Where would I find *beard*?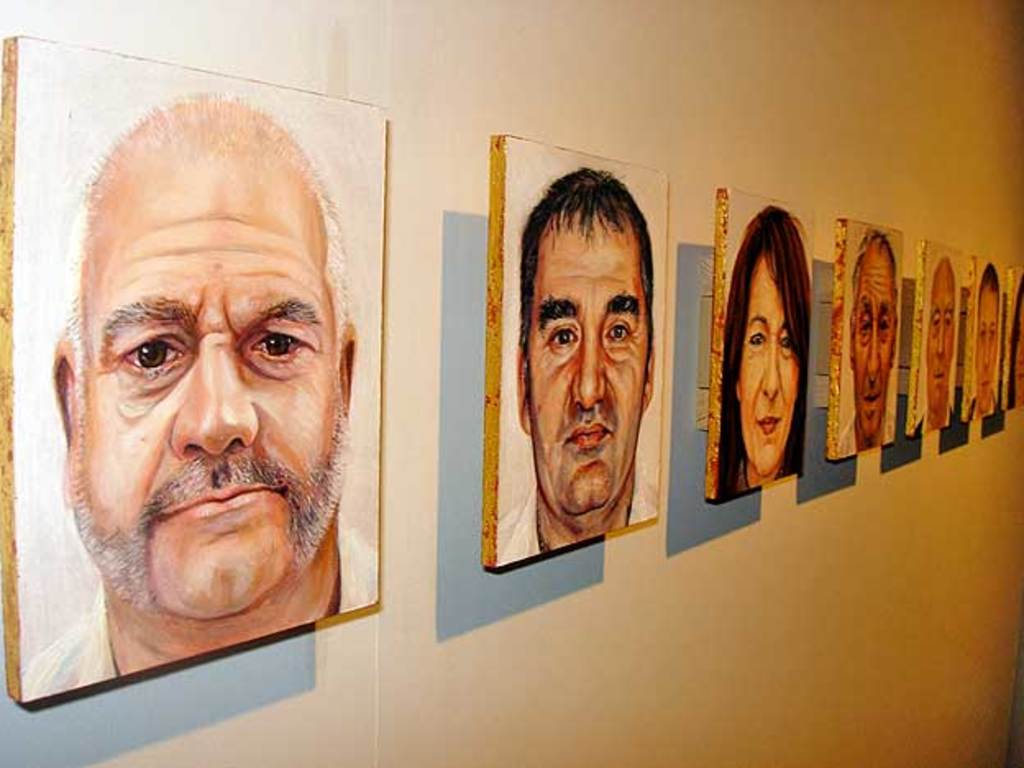
At box(67, 441, 346, 614).
